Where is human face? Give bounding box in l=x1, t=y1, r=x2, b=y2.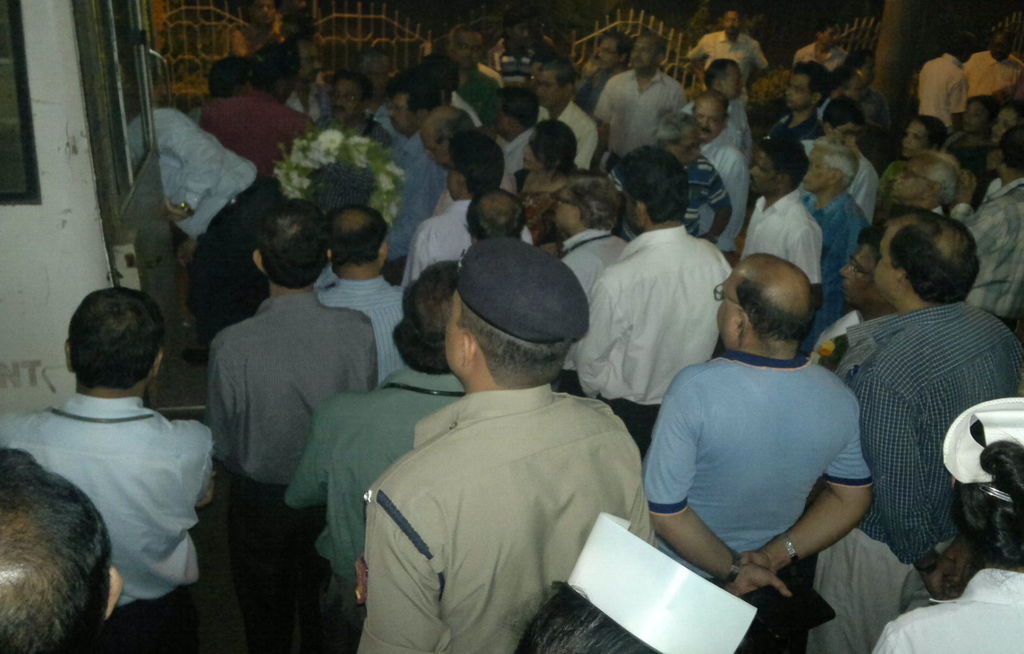
l=629, t=42, r=655, b=70.
